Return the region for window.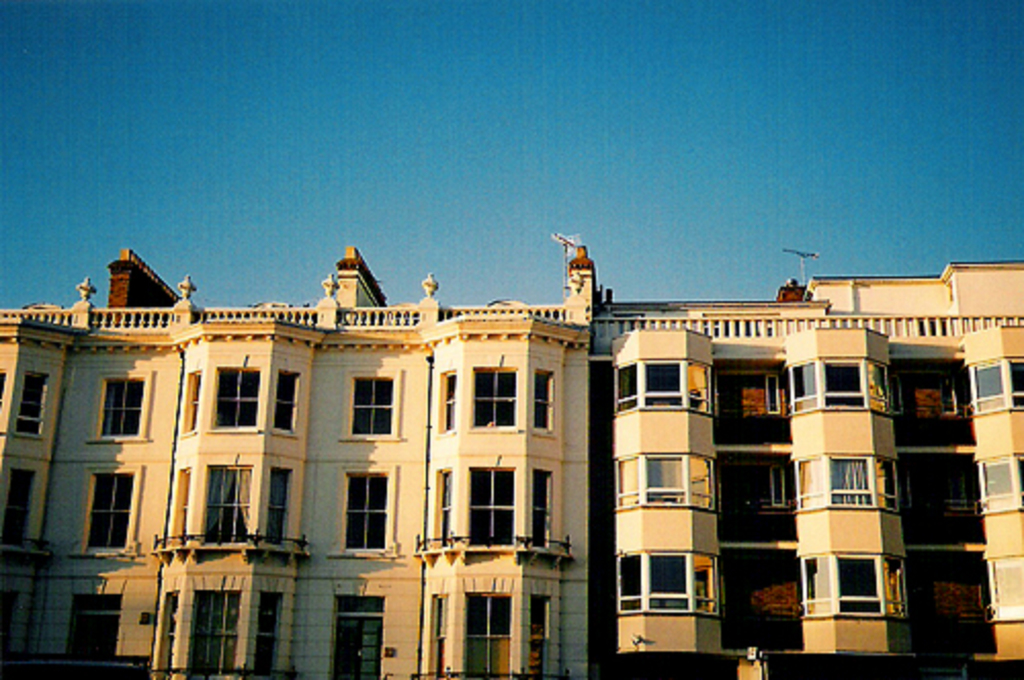
region(340, 473, 393, 551).
